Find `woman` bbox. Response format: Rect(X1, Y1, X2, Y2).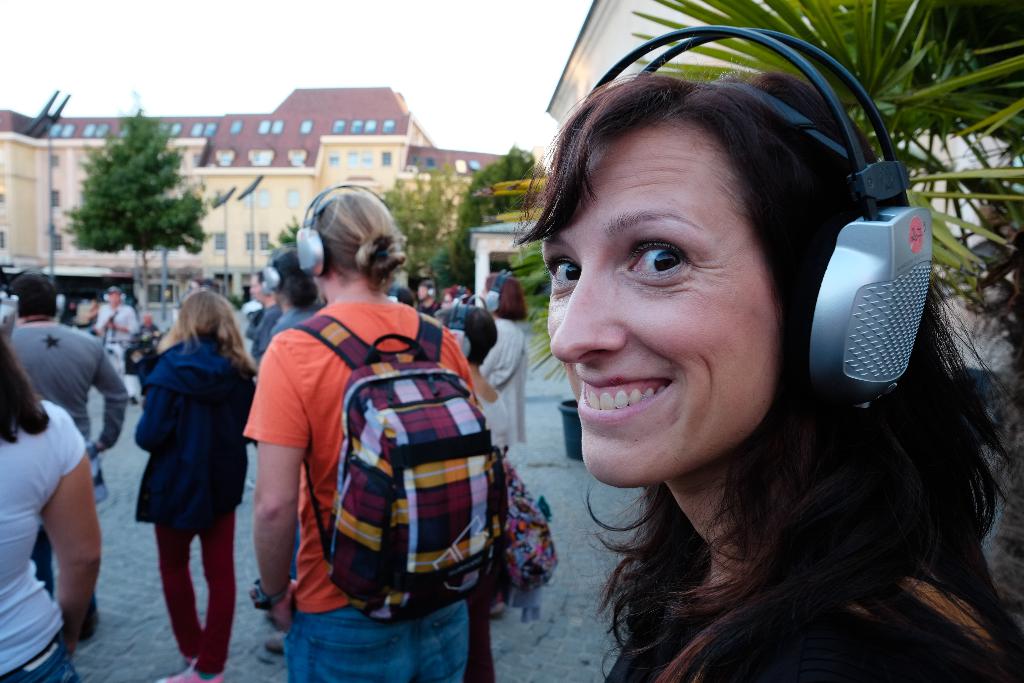
Rect(124, 260, 250, 682).
